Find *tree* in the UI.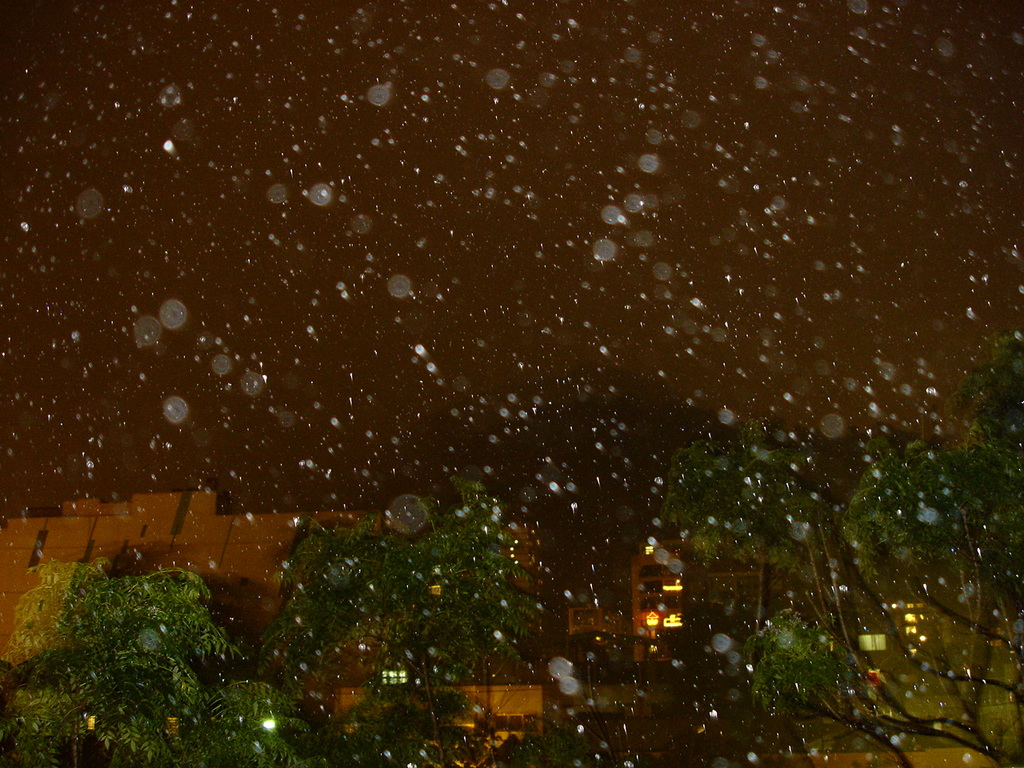
UI element at l=262, t=484, r=518, b=759.
